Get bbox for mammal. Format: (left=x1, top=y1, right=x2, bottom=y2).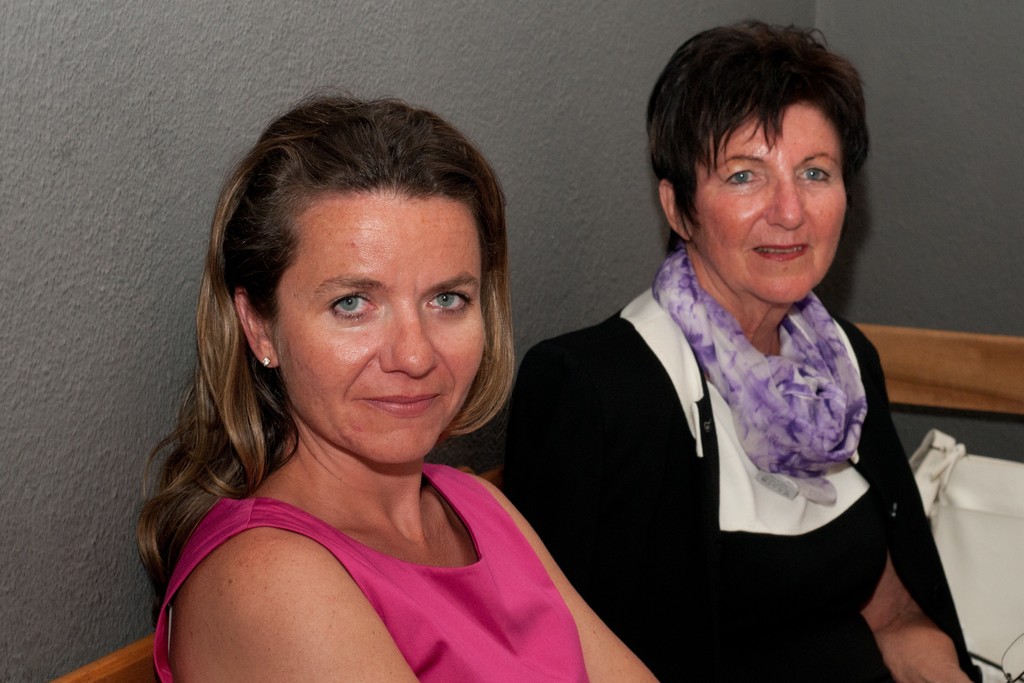
(left=484, top=17, right=979, bottom=682).
